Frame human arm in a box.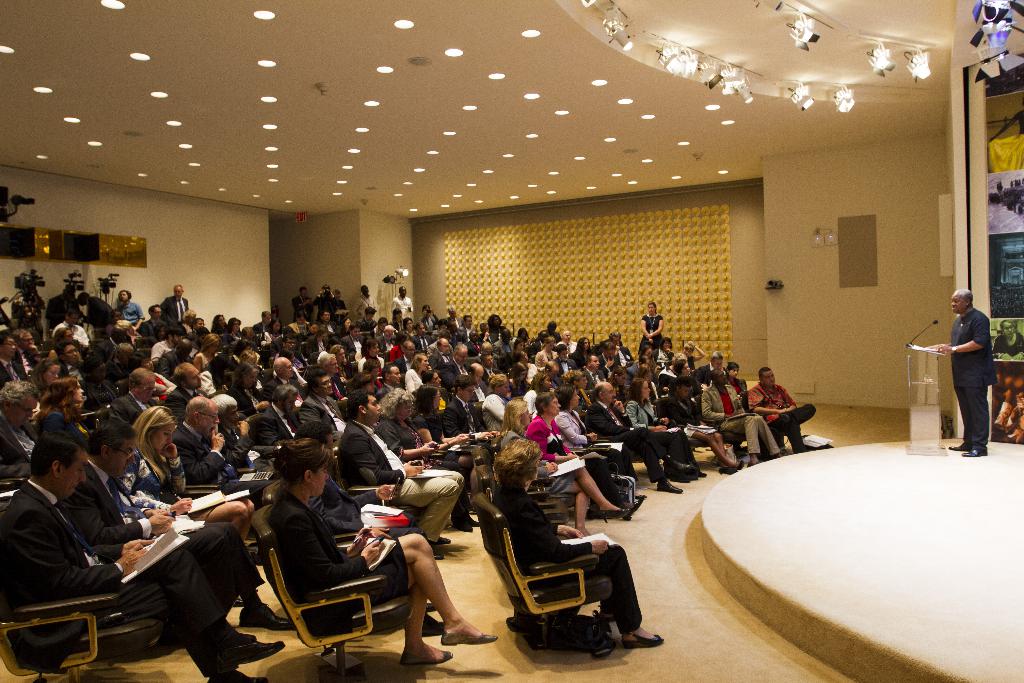
[537, 360, 538, 361].
